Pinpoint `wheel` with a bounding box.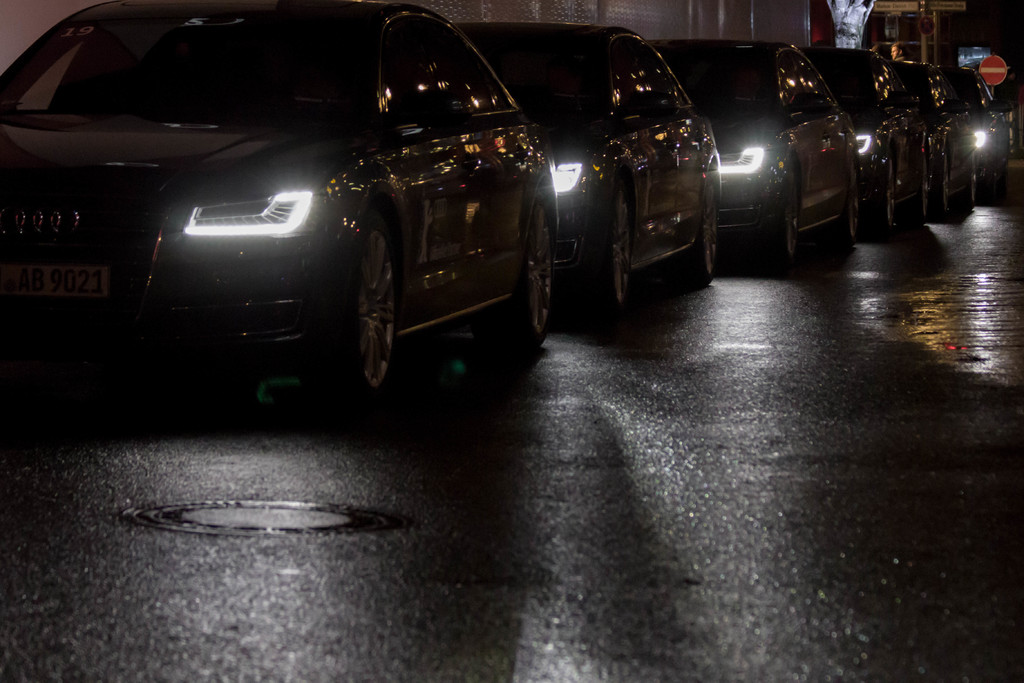
844,170,859,238.
